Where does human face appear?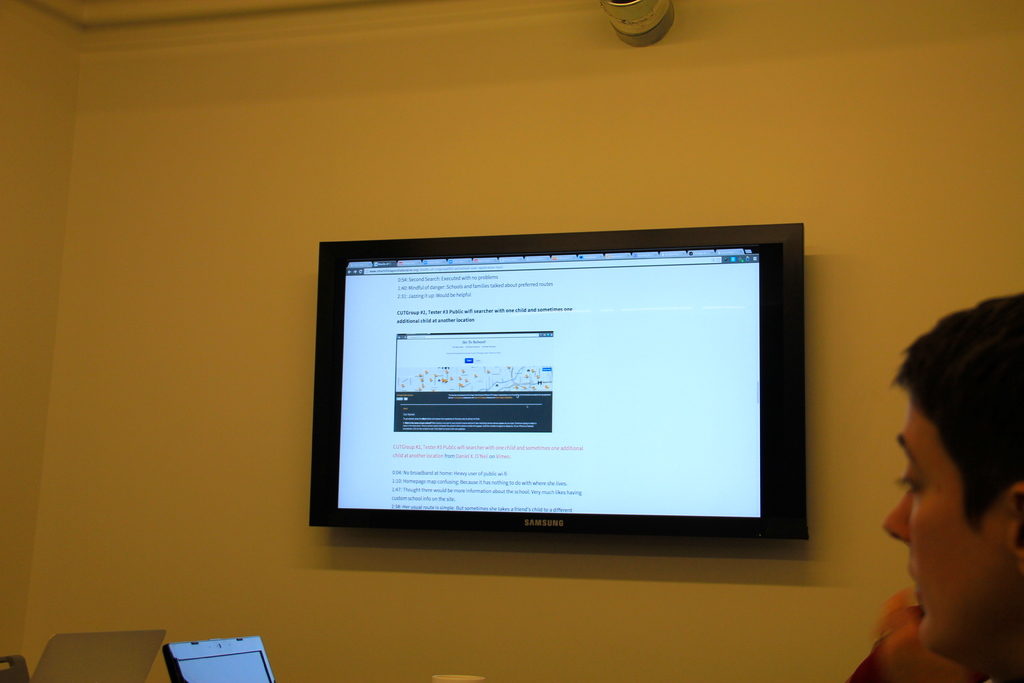
Appears at {"x1": 884, "y1": 395, "x2": 1011, "y2": 649}.
